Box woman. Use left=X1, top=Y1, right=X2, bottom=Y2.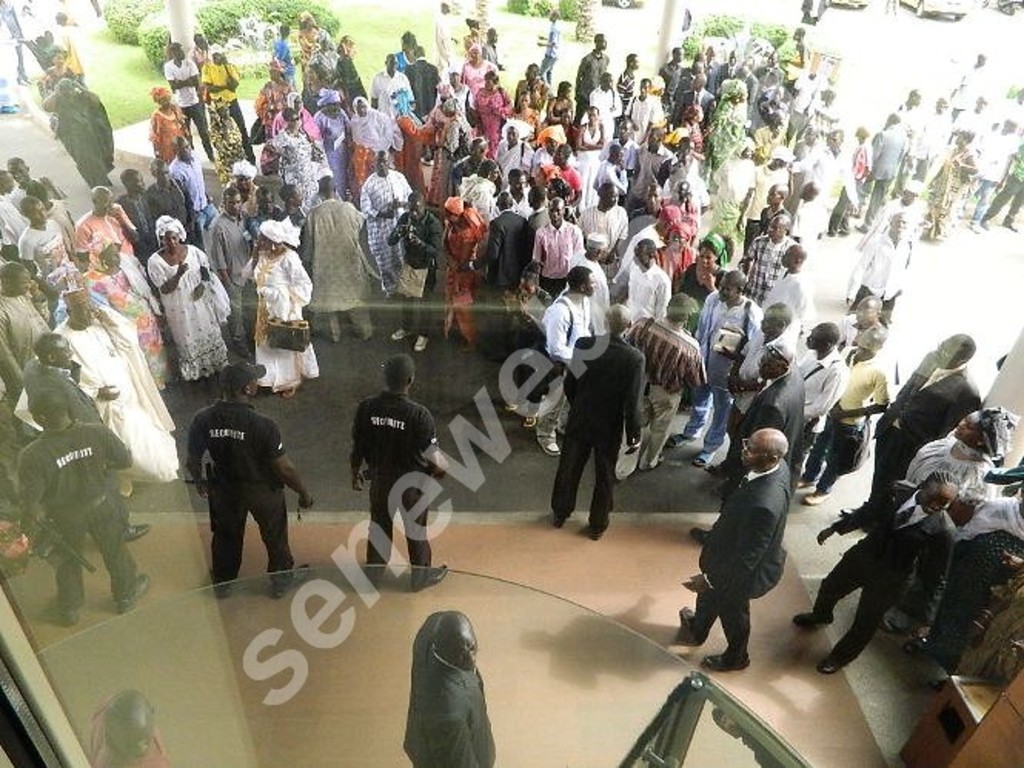
left=146, top=88, right=186, bottom=165.
